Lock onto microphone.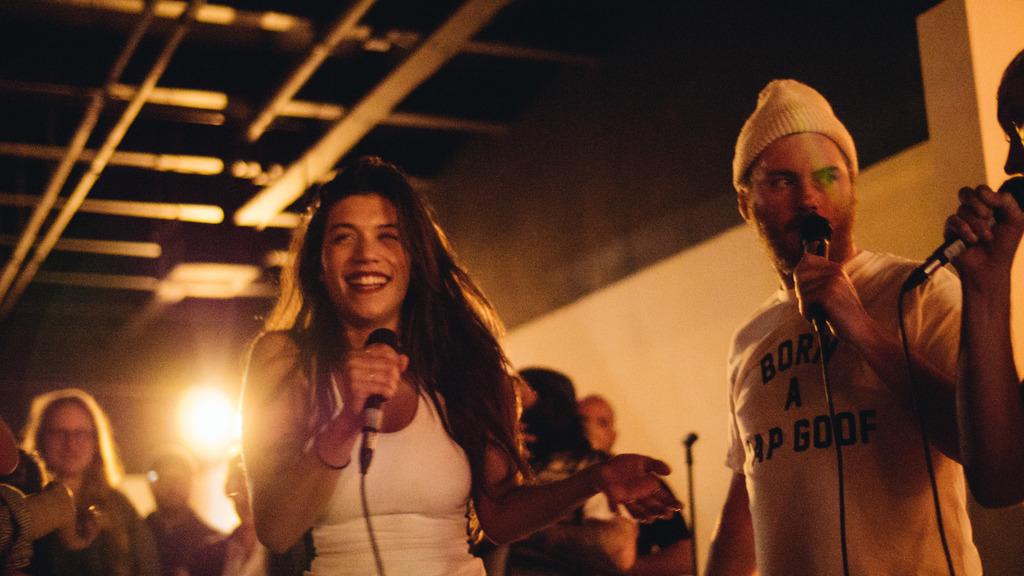
Locked: x1=799, y1=214, x2=833, y2=337.
